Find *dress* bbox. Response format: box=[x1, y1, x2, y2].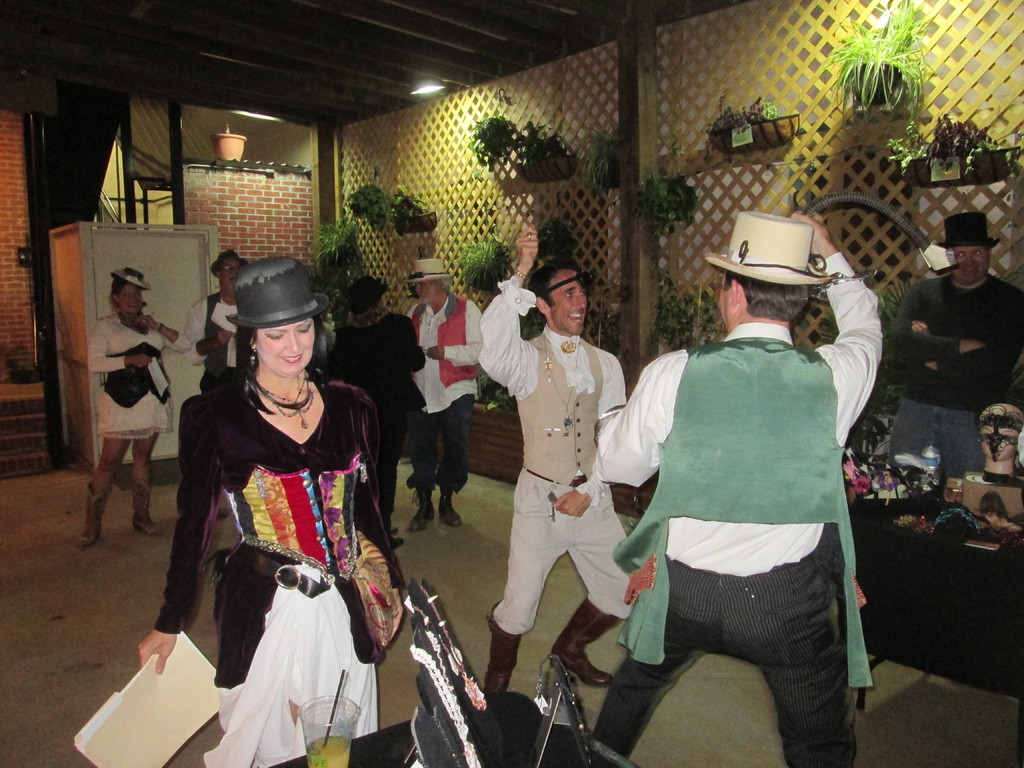
box=[178, 384, 397, 668].
